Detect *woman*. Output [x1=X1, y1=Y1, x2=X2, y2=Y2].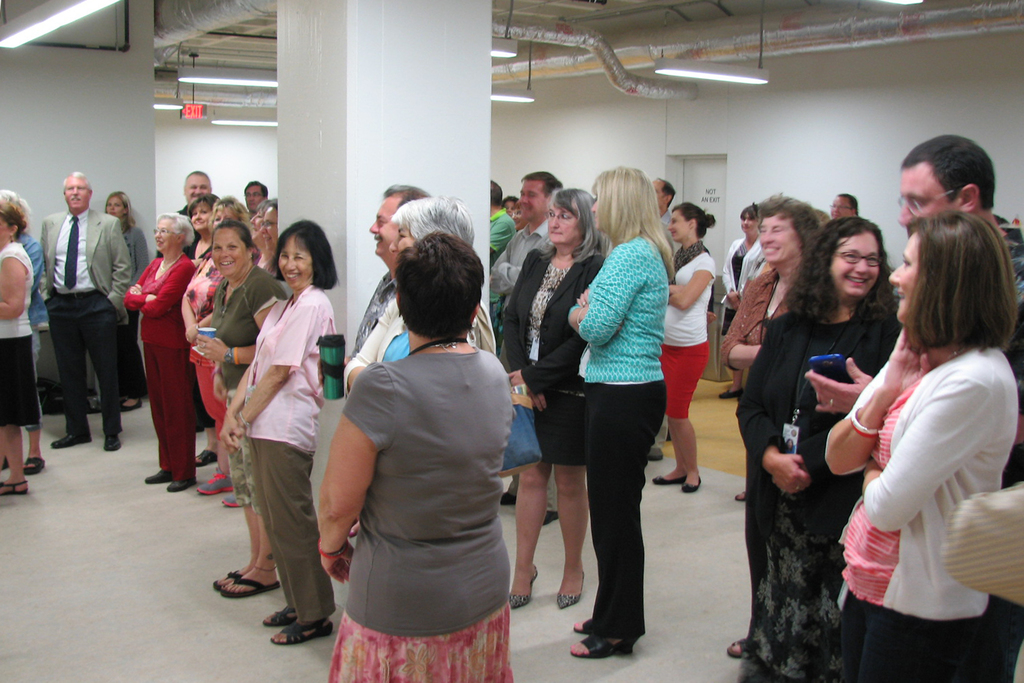
[x1=179, y1=195, x2=259, y2=513].
